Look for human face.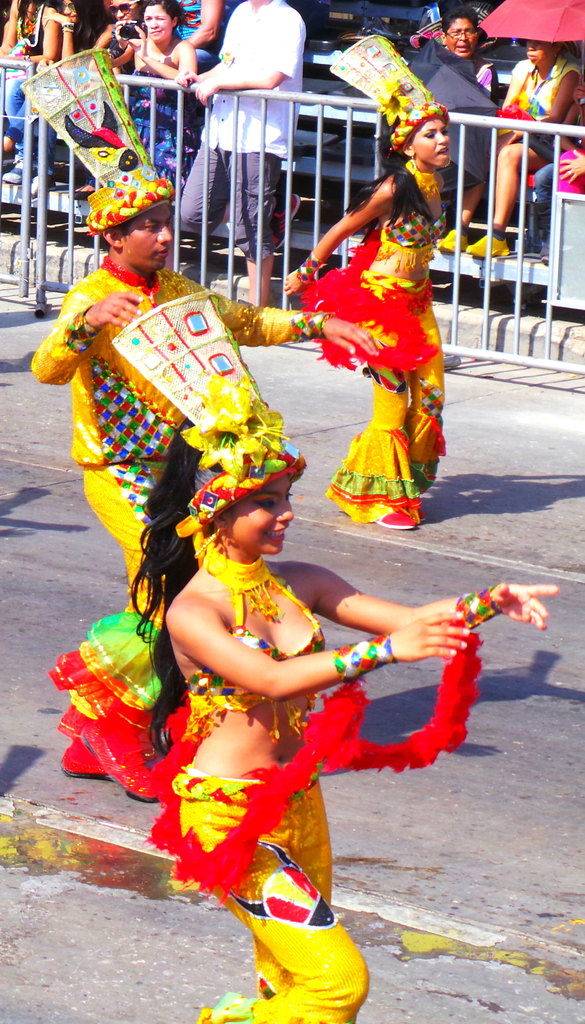
Found: 410/120/450/171.
